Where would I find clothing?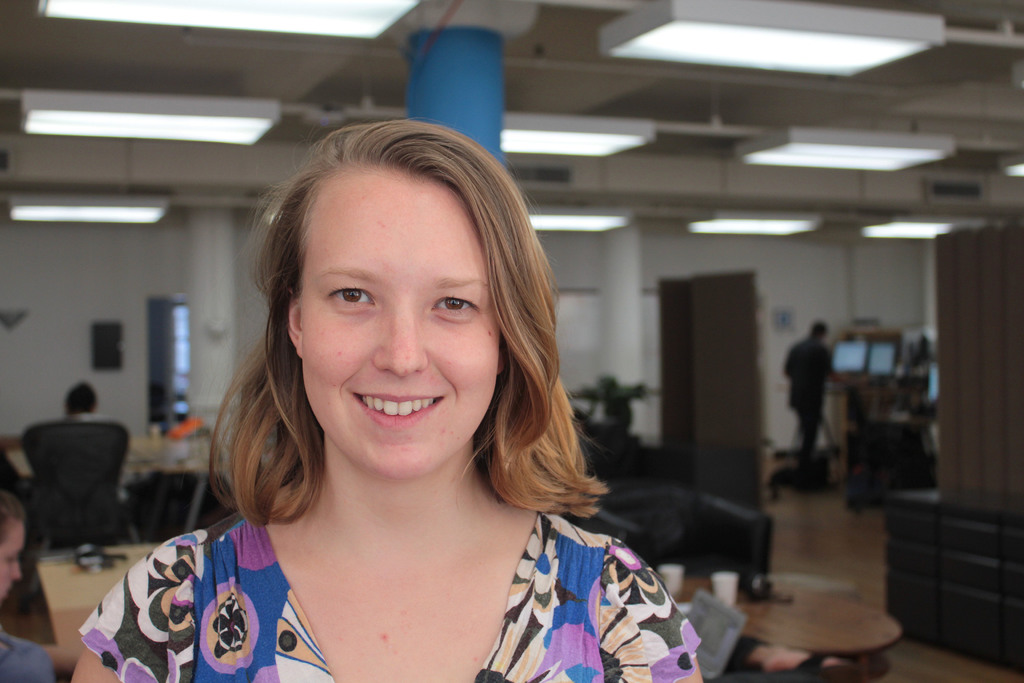
At 42 404 142 541.
